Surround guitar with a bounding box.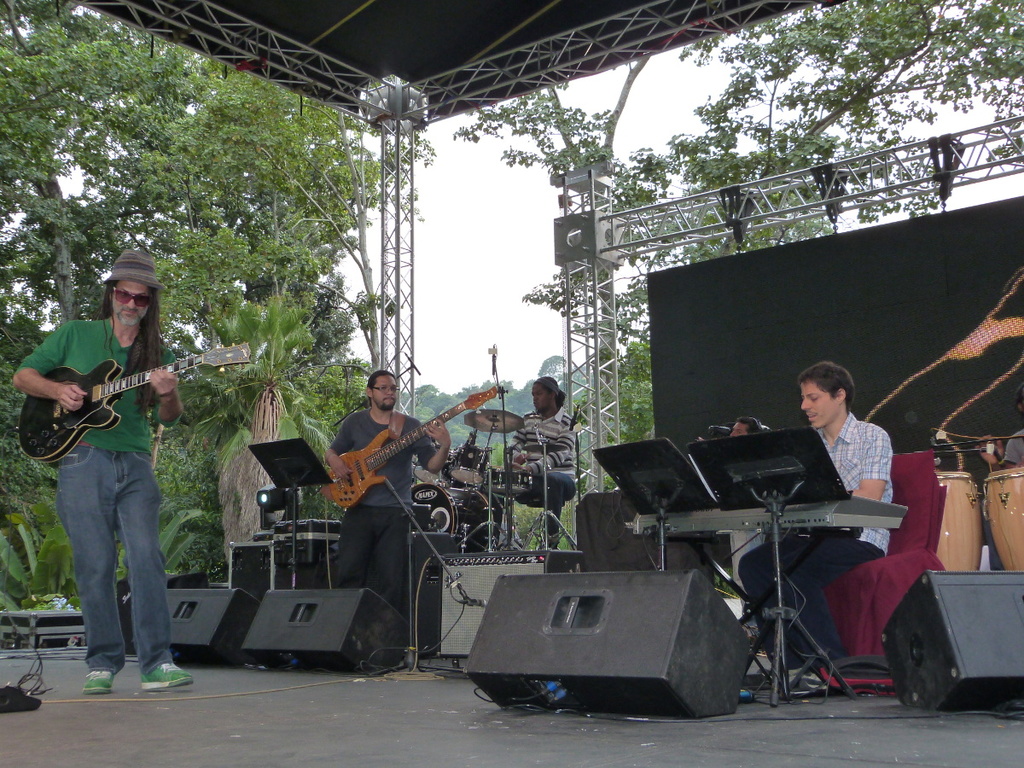
select_region(16, 345, 251, 467).
